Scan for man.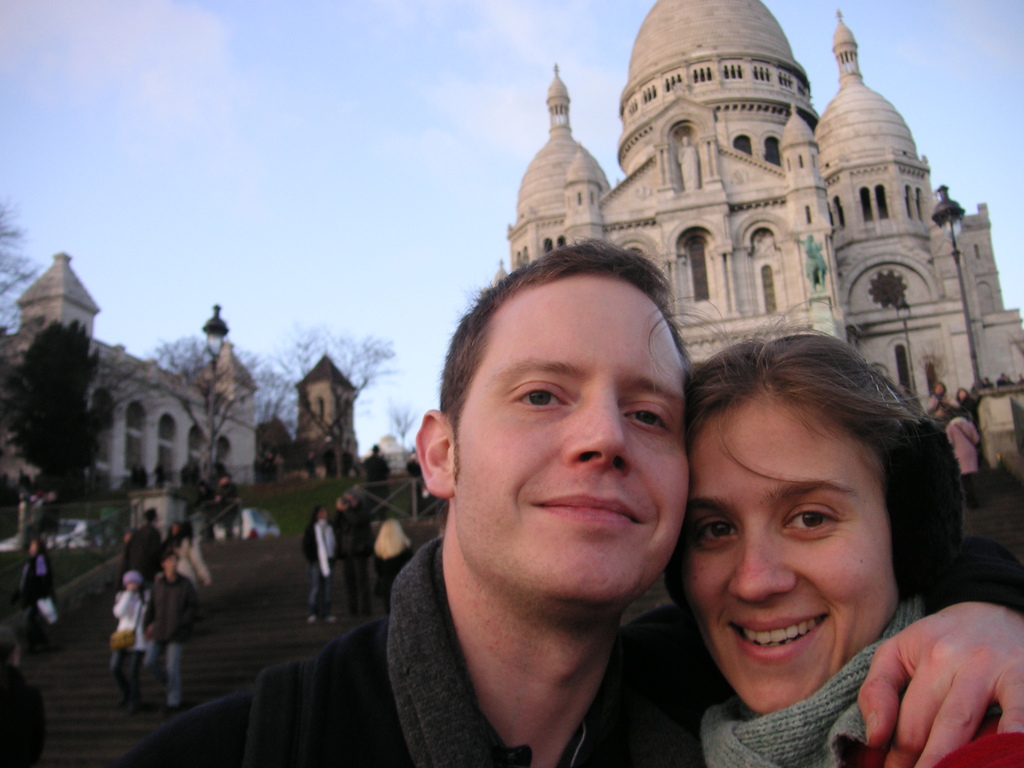
Scan result: locate(99, 230, 1023, 767).
